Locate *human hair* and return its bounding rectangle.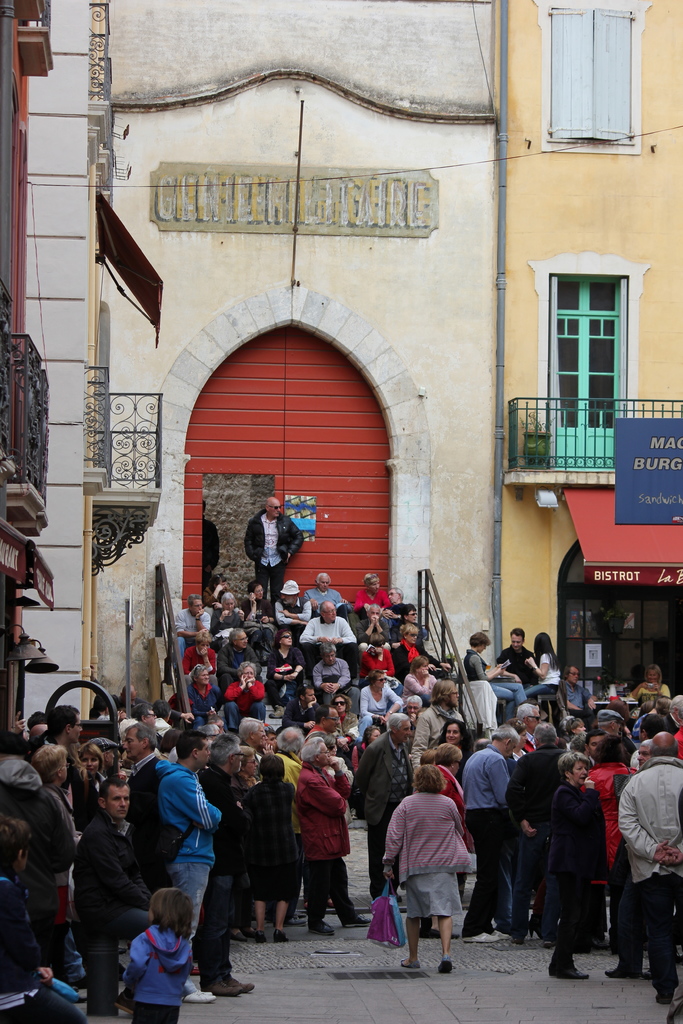
{"x1": 124, "y1": 720, "x2": 156, "y2": 751}.
